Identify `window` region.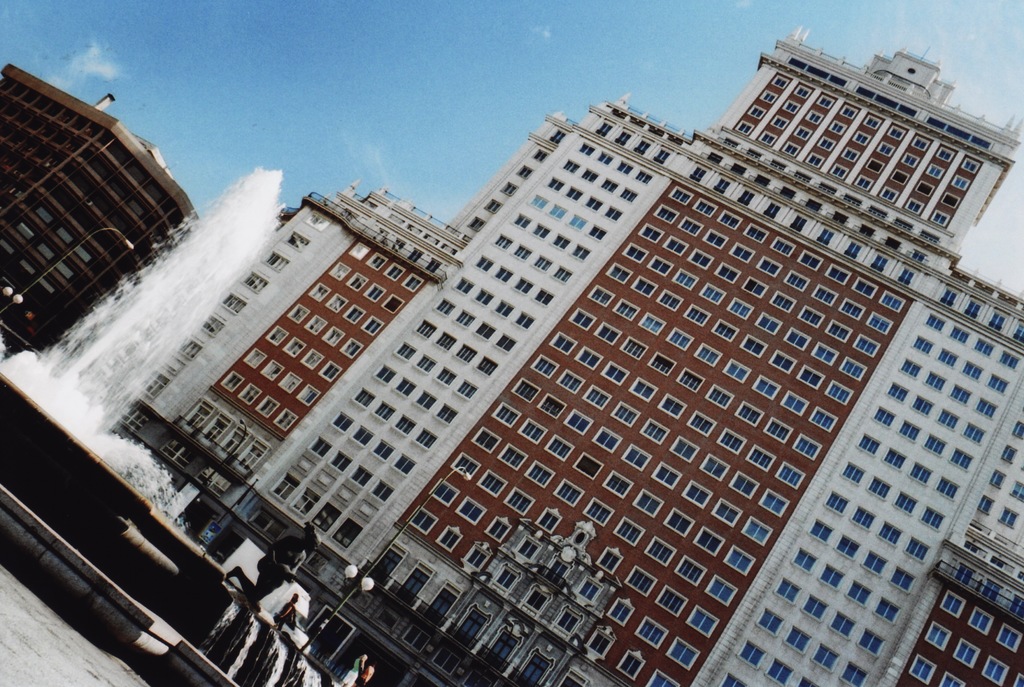
Region: Rect(787, 271, 805, 289).
